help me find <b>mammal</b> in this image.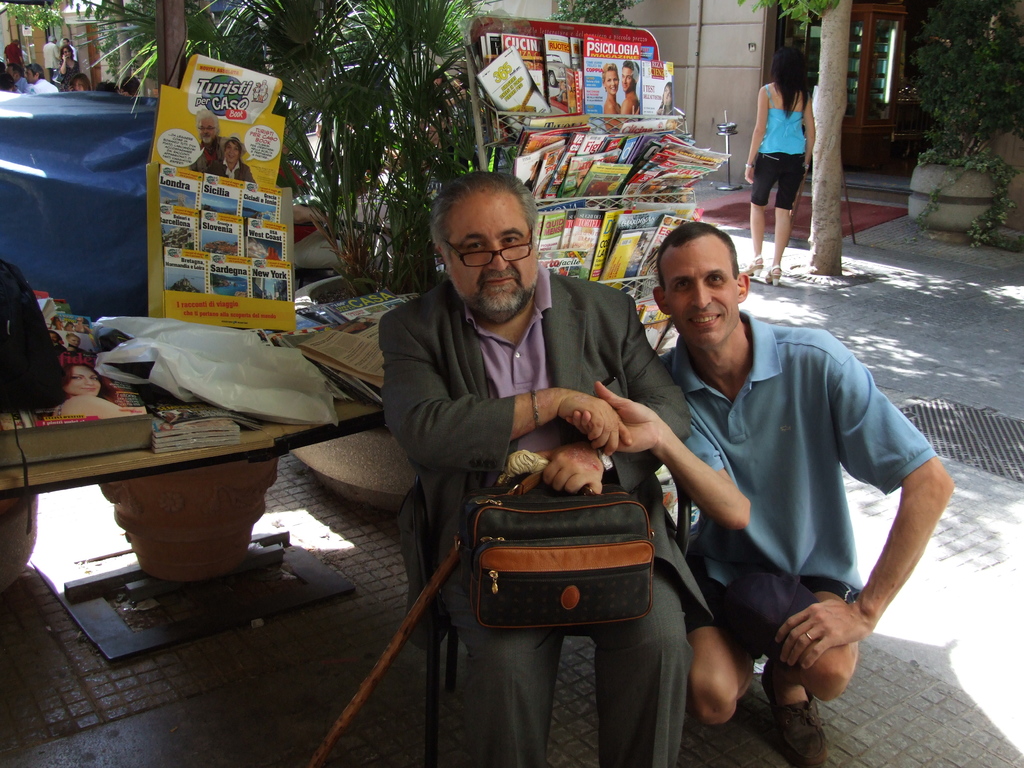
Found it: 29/62/54/95.
